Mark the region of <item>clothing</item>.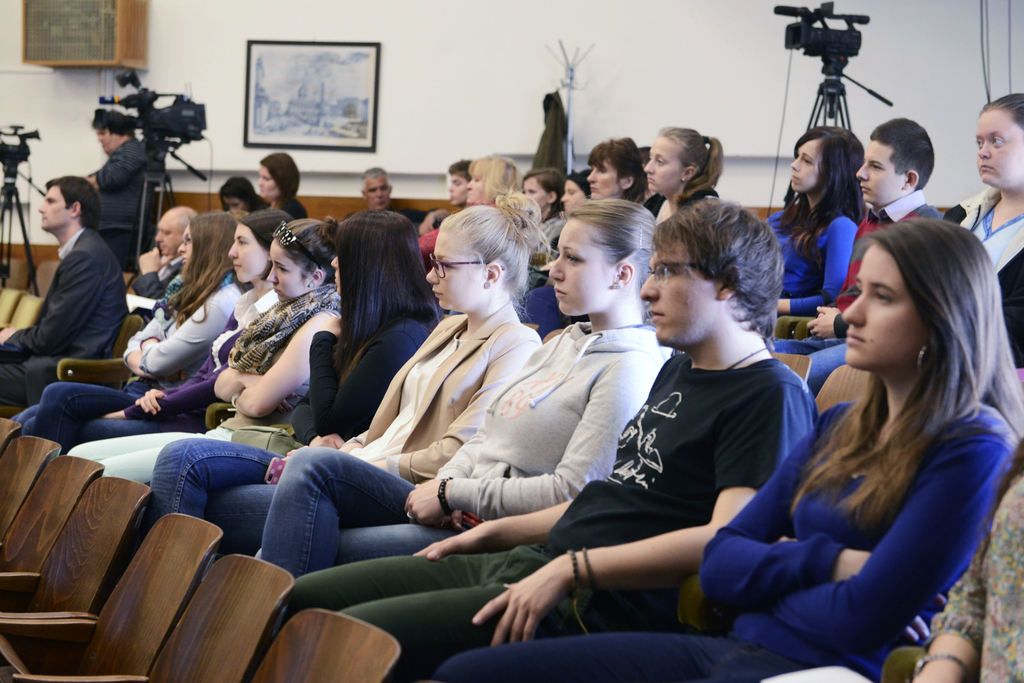
Region: [x1=954, y1=198, x2=1023, y2=373].
